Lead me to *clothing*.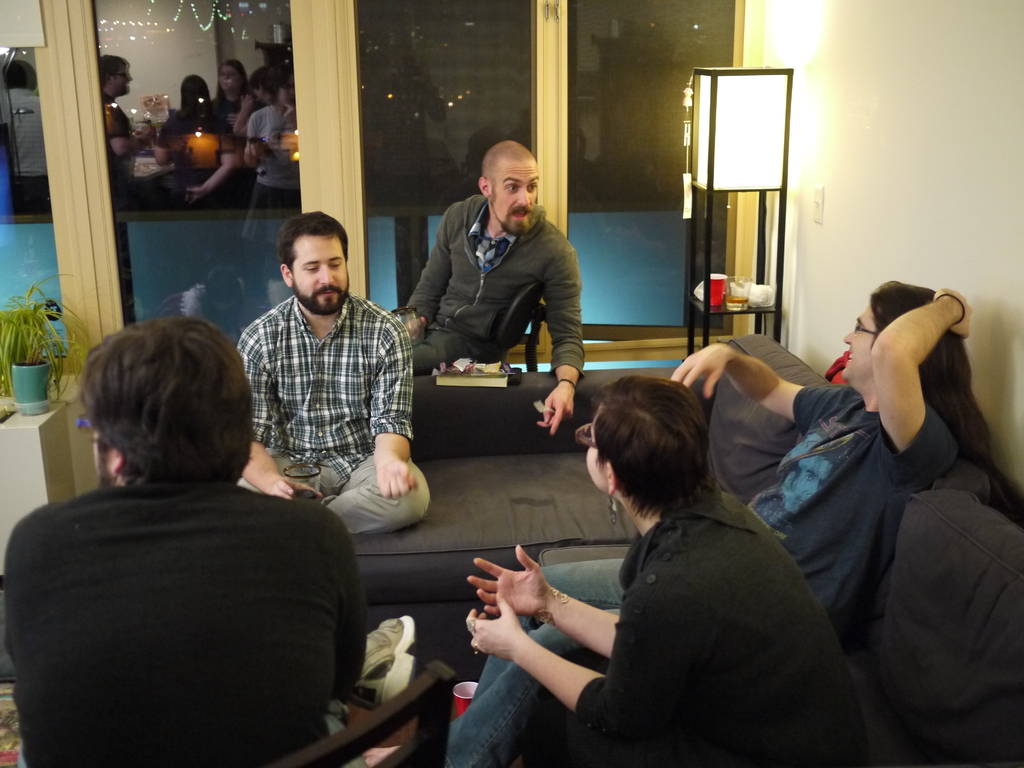
Lead to BBox(395, 193, 591, 383).
